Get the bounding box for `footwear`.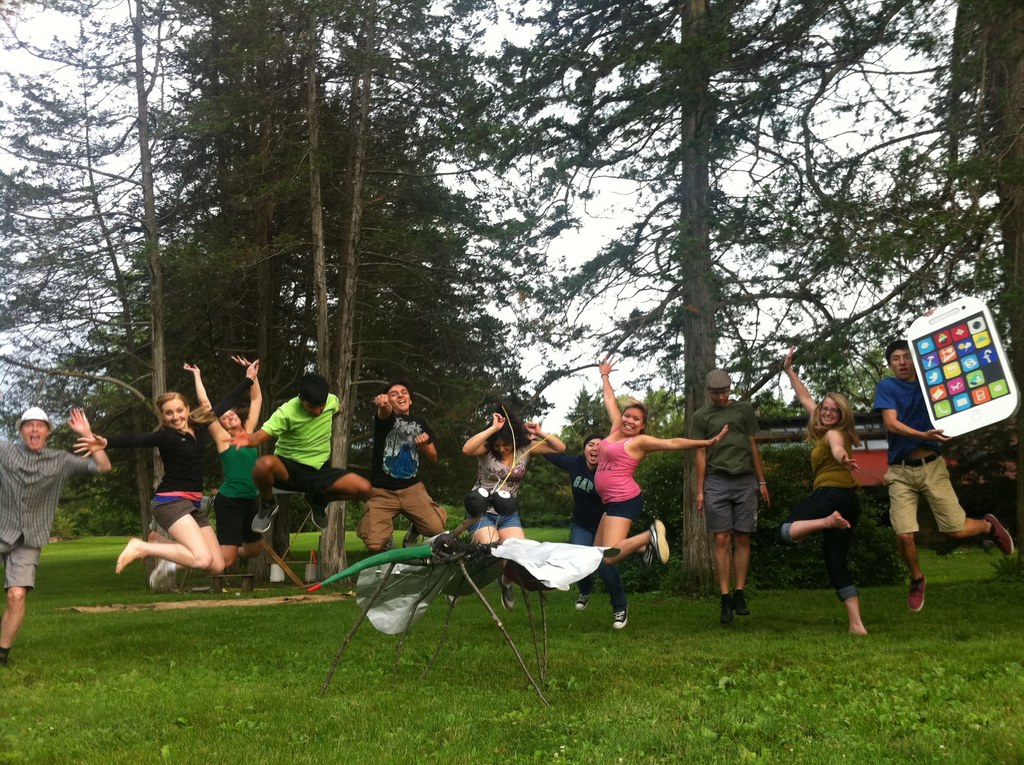
499, 569, 515, 614.
